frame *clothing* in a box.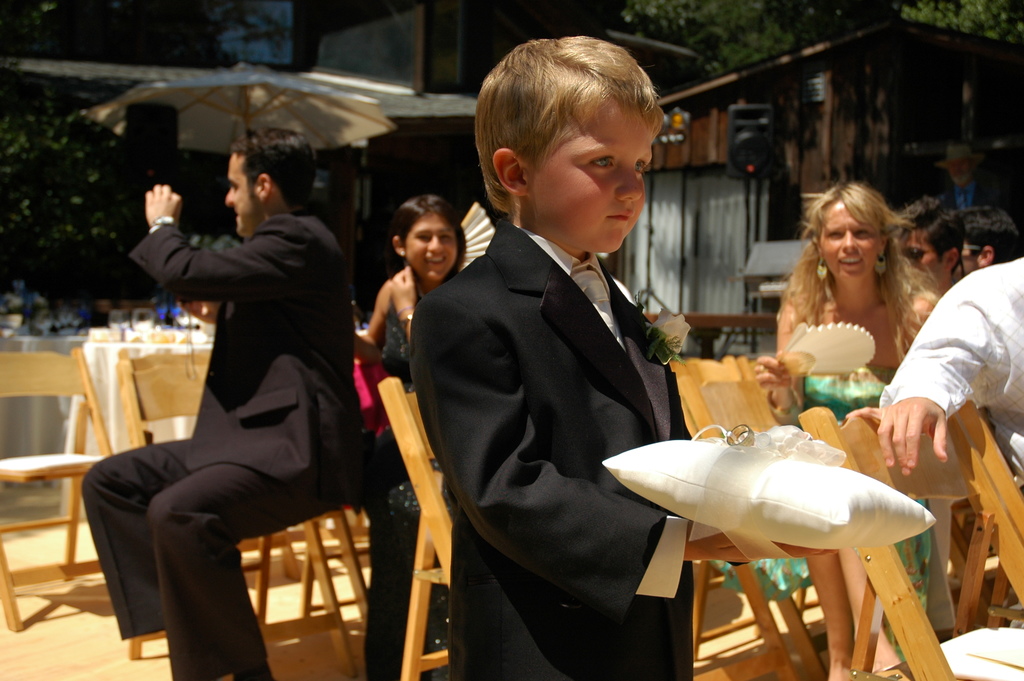
box=[412, 158, 741, 654].
